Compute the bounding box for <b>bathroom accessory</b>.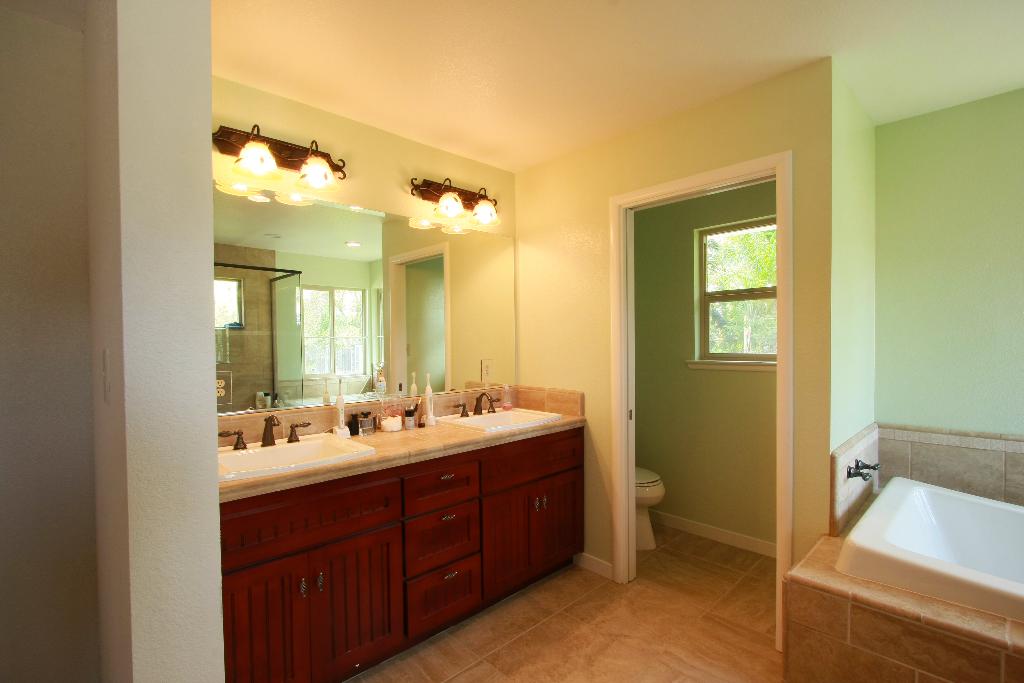
select_region(277, 418, 311, 443).
